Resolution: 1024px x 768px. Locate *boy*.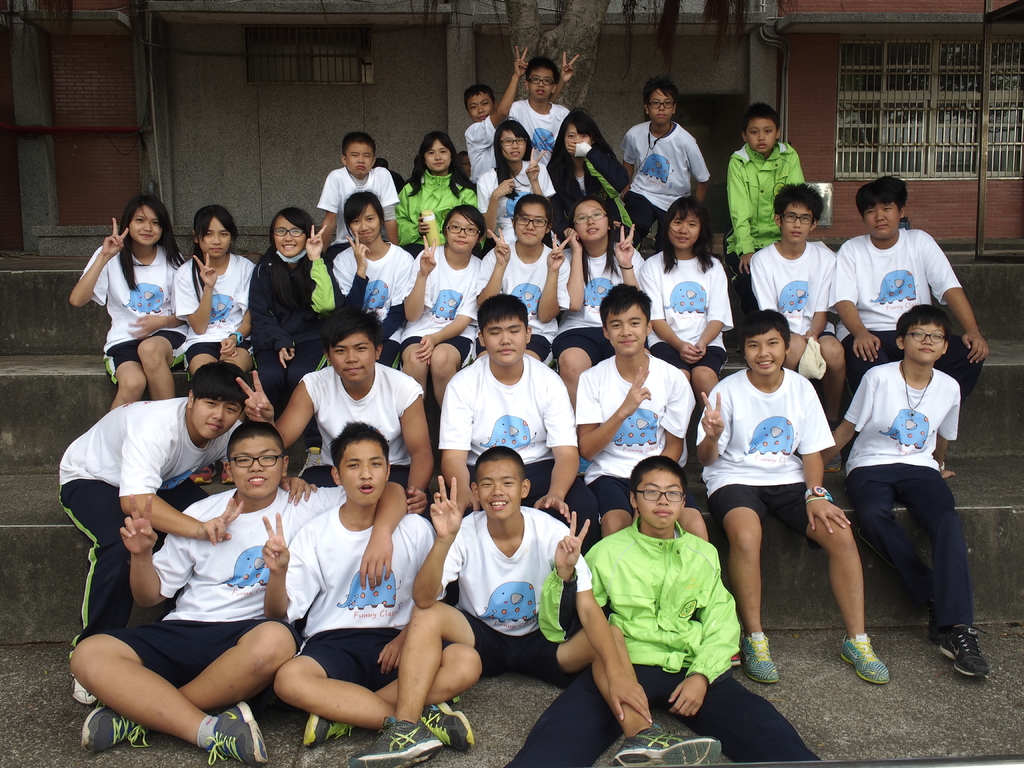
[x1=350, y1=440, x2=719, y2=767].
